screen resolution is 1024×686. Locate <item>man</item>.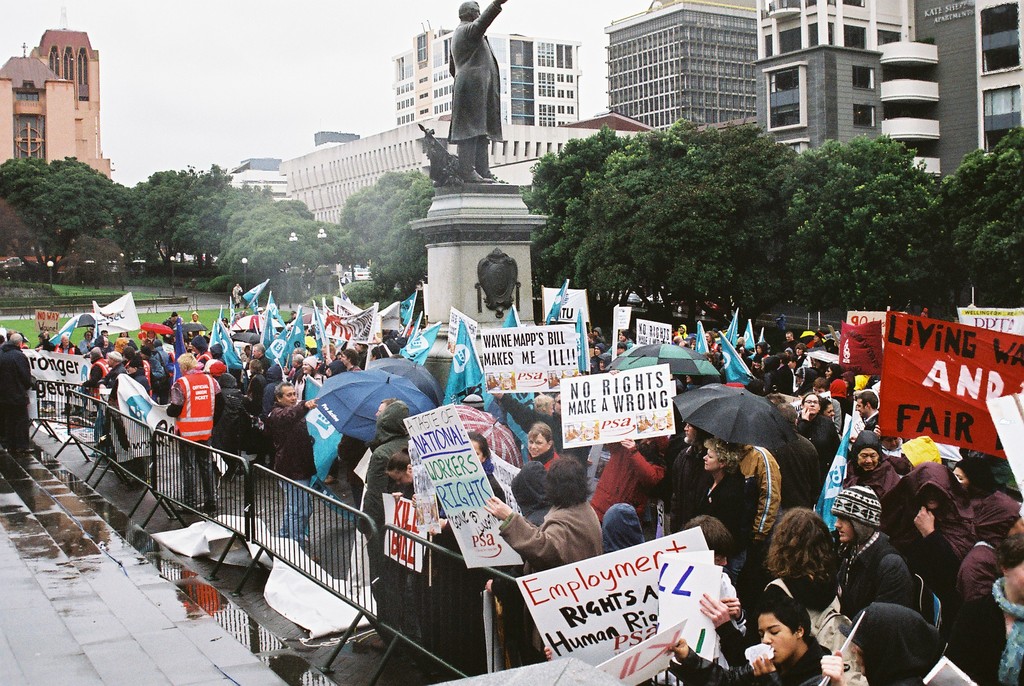
region(595, 427, 661, 527).
